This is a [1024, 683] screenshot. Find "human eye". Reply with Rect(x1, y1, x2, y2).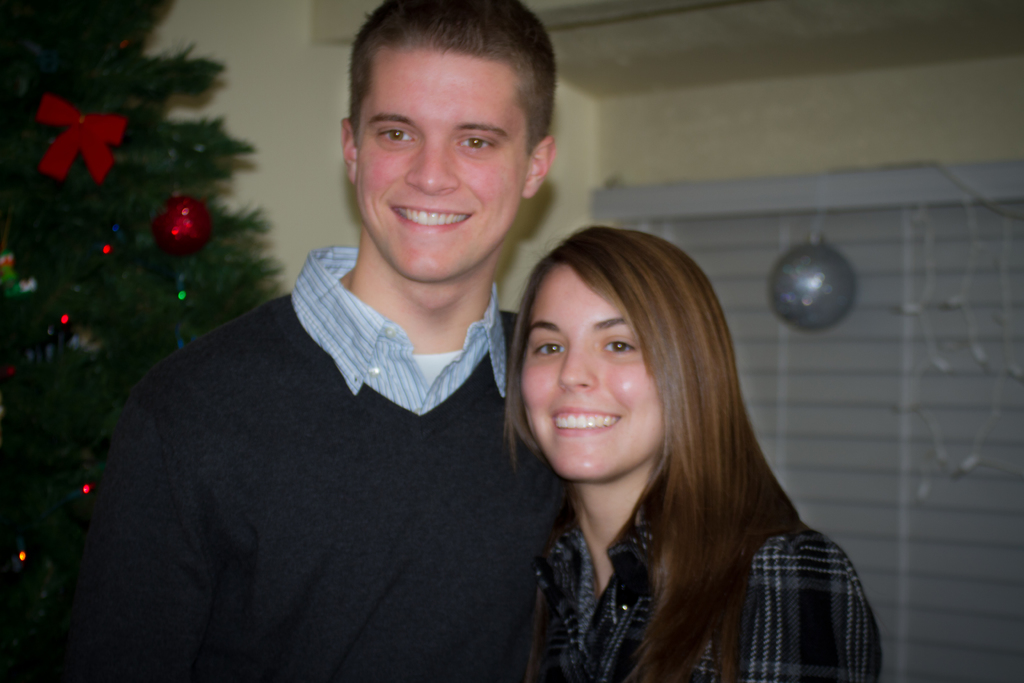
Rect(373, 122, 419, 149).
